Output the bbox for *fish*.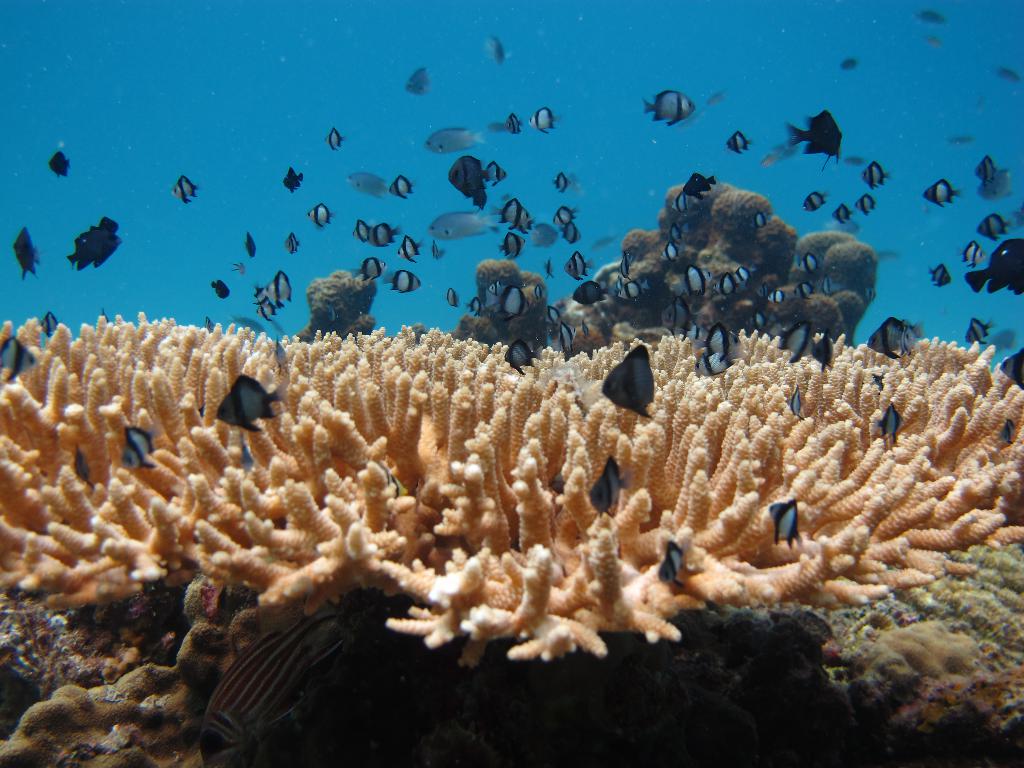
x1=346, y1=256, x2=388, y2=281.
